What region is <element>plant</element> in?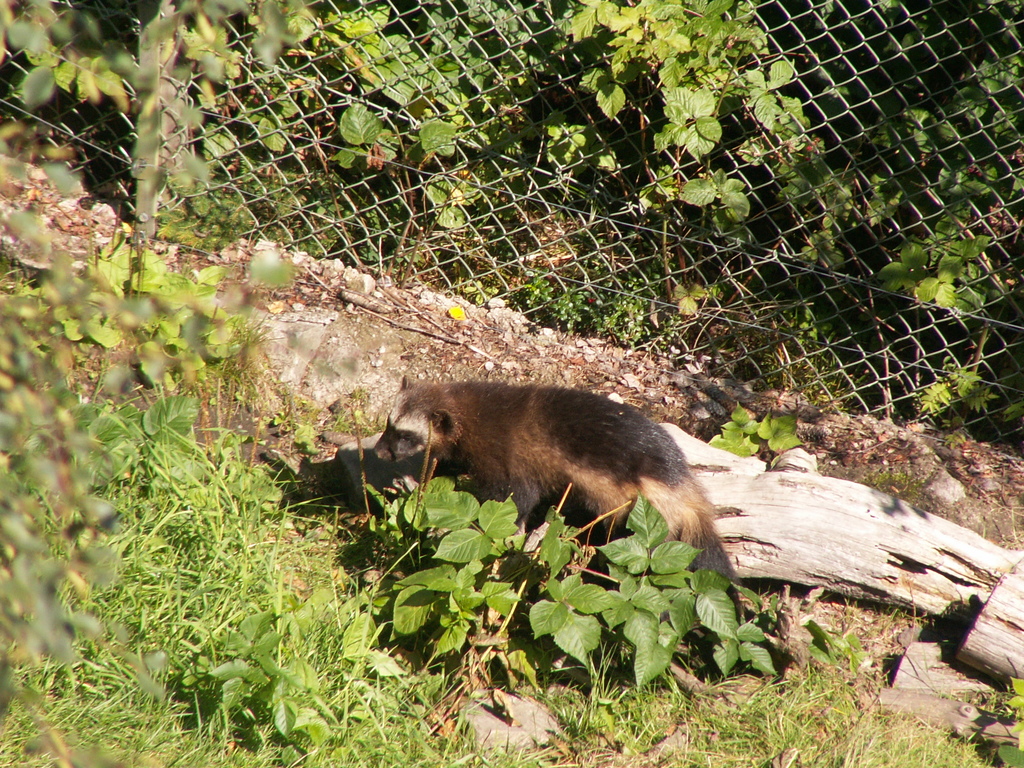
714 385 836 450.
